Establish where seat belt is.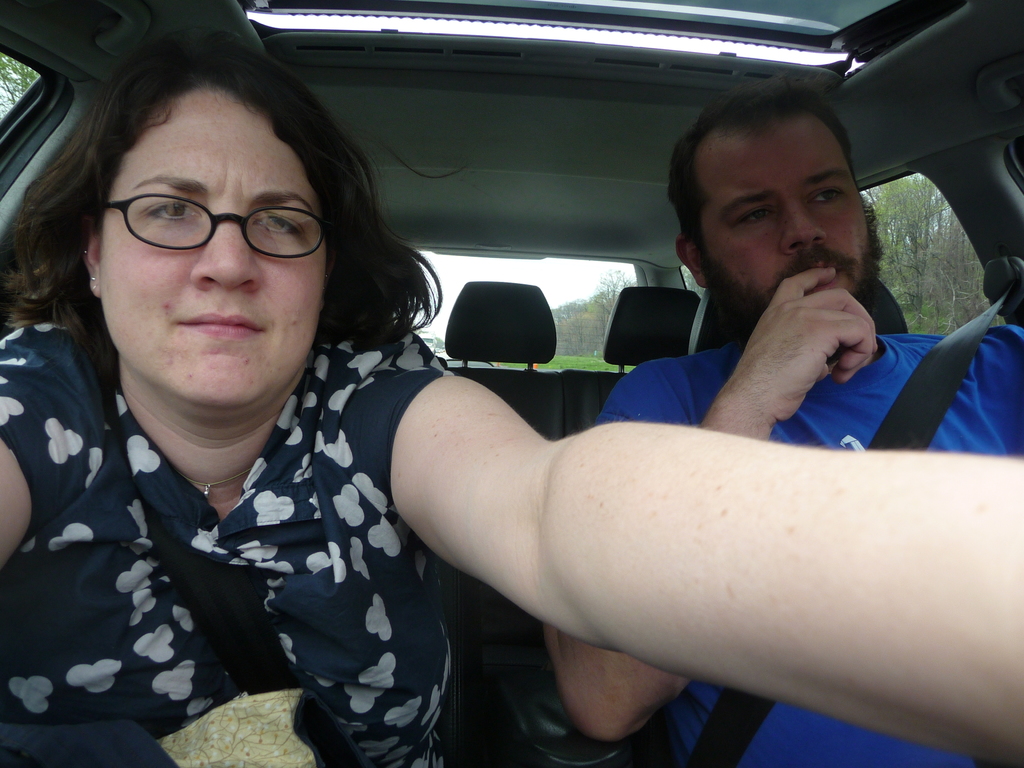
Established at (left=82, top=329, right=360, bottom=767).
